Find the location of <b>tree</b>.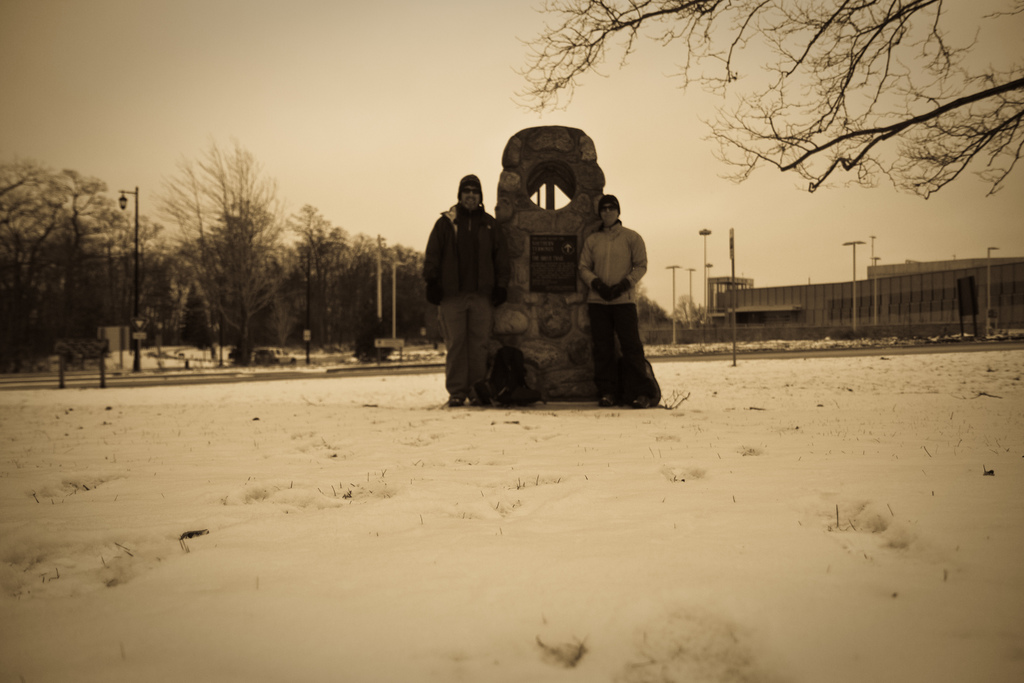
Location: Rect(150, 130, 297, 356).
